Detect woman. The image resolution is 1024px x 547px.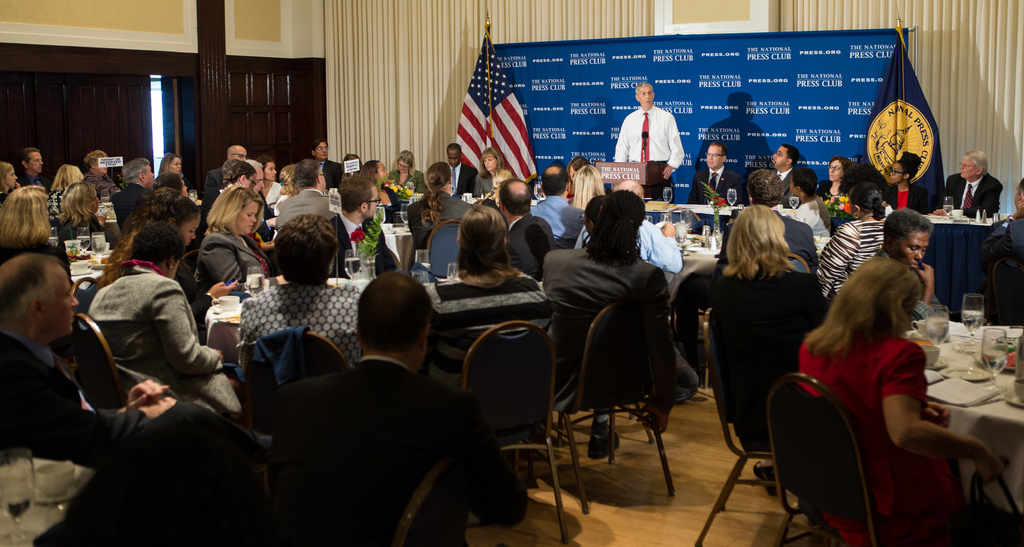
BBox(0, 185, 76, 289).
